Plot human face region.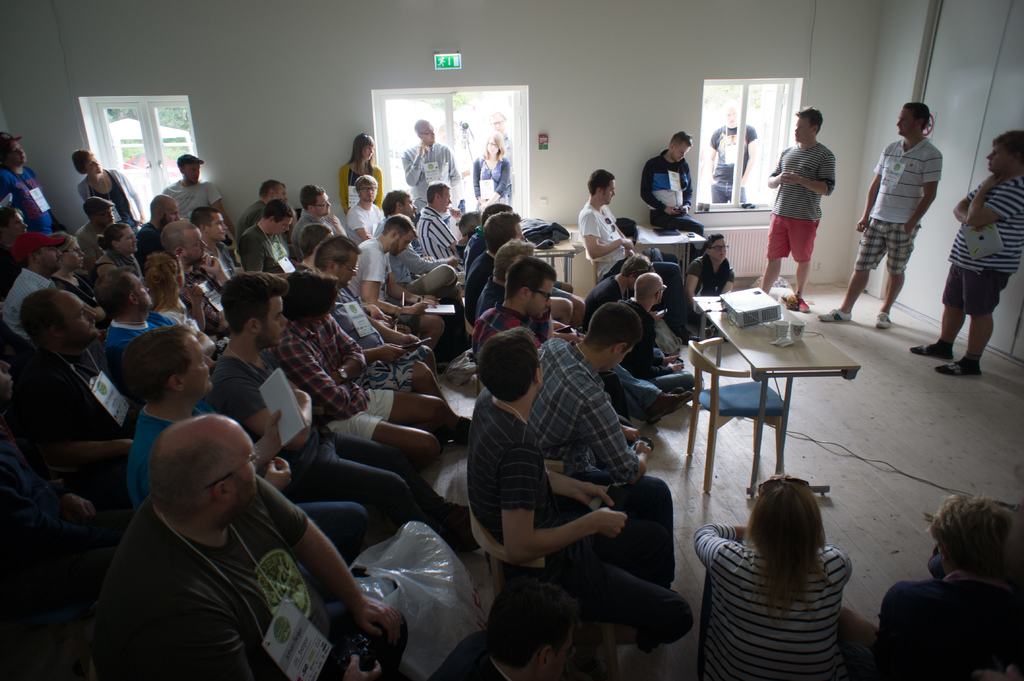
Plotted at [left=356, top=181, right=374, bottom=201].
